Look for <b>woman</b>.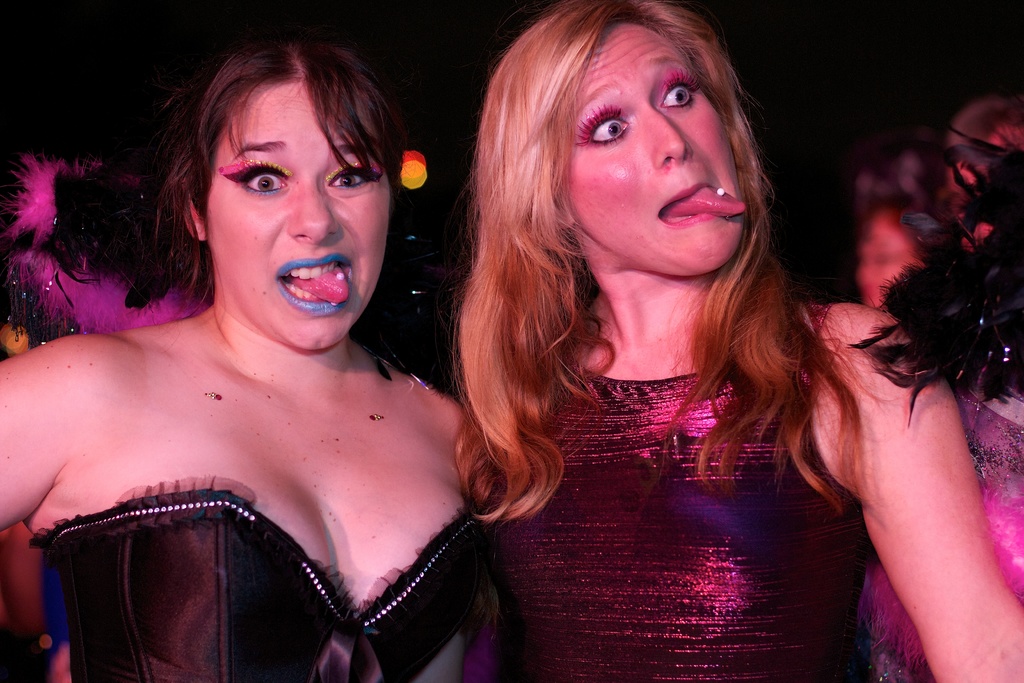
Found: [852, 179, 933, 310].
